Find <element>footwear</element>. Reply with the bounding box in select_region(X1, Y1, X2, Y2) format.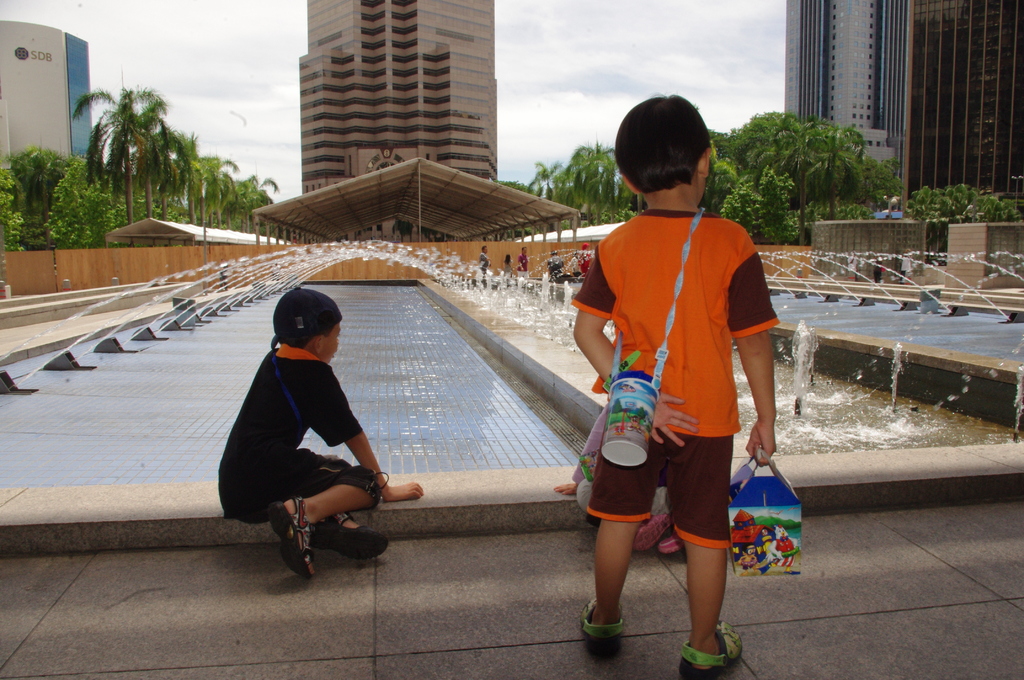
select_region(630, 511, 673, 555).
